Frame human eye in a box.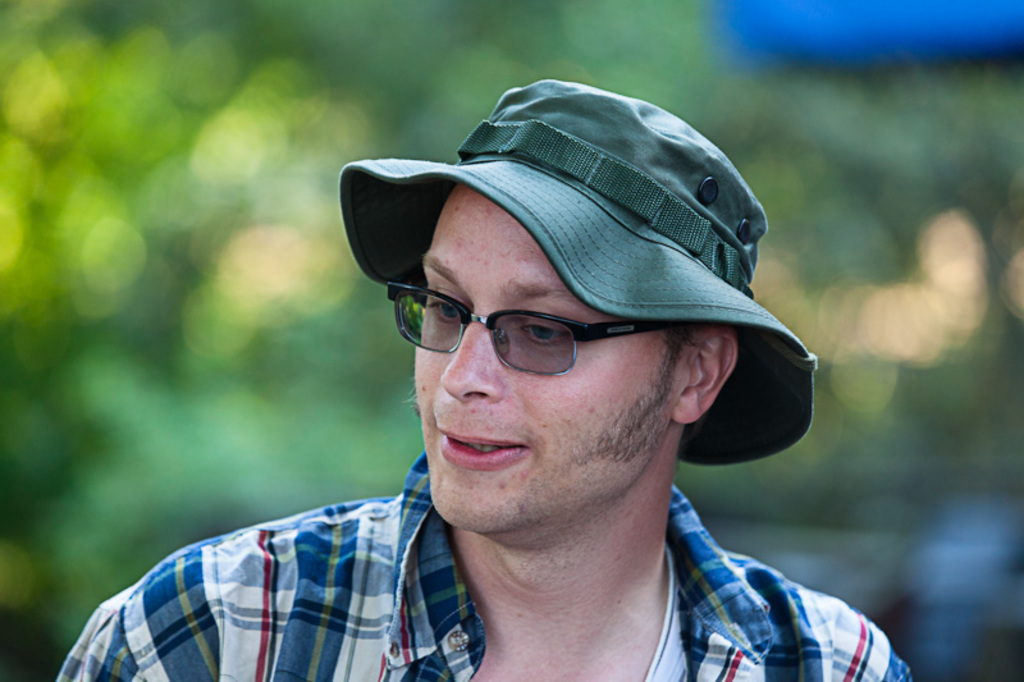
425,287,471,324.
